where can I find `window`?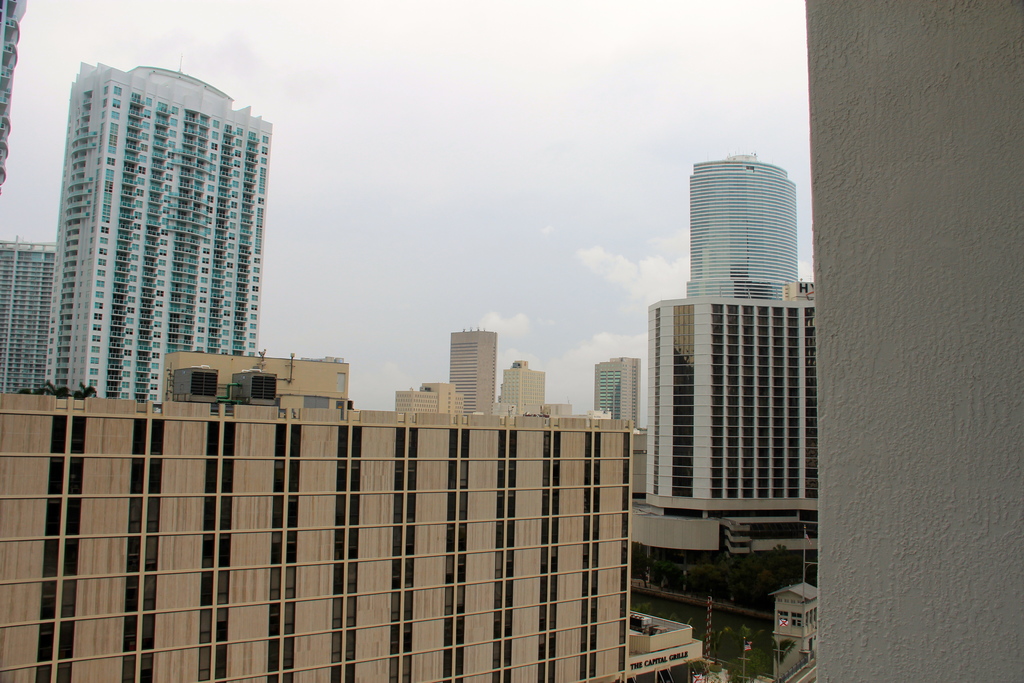
You can find it at bbox(193, 317, 206, 325).
